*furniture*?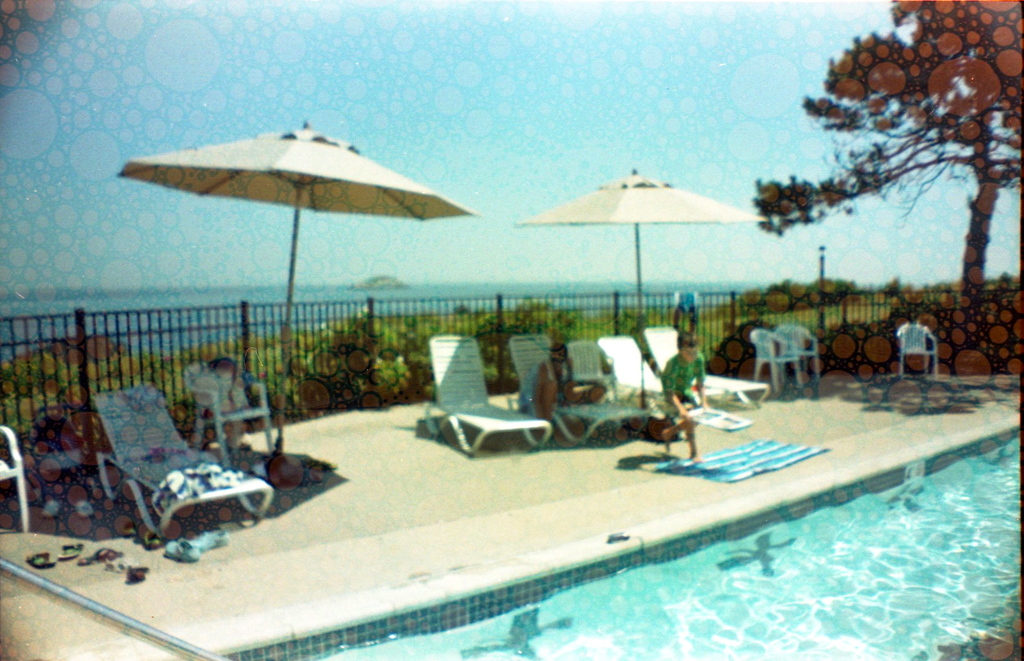
[591,329,671,411]
